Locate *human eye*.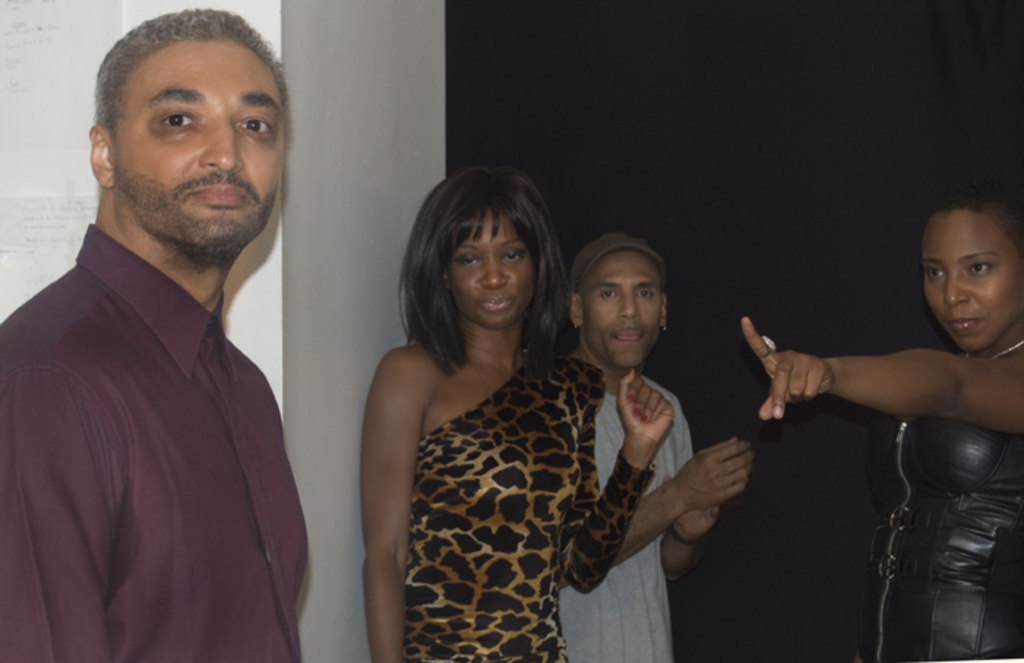
Bounding box: [left=503, top=247, right=525, bottom=263].
